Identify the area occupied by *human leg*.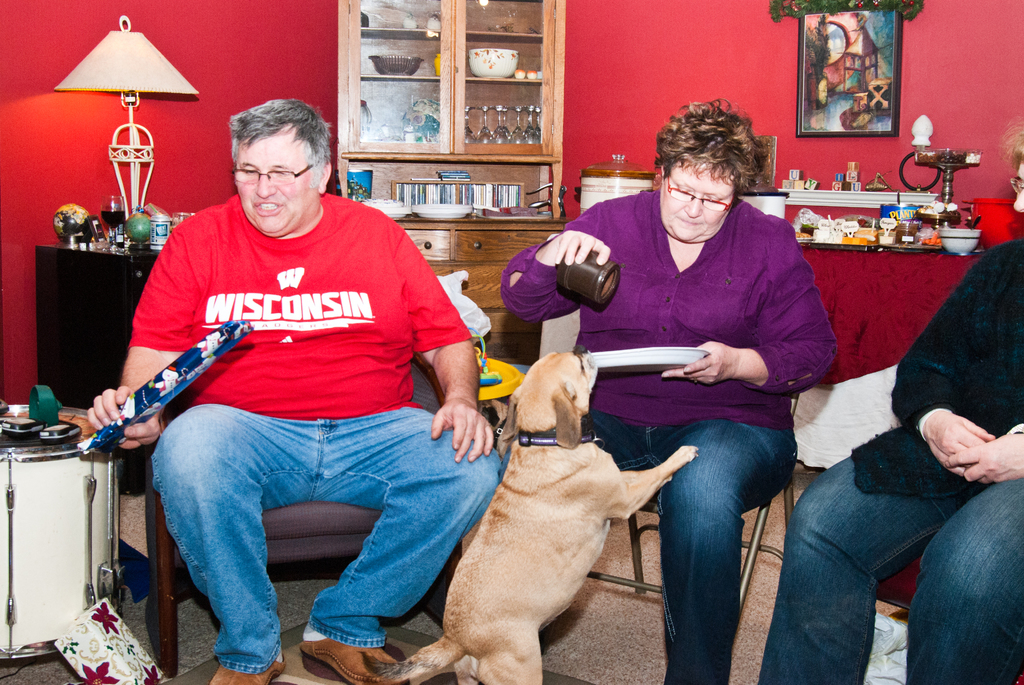
Area: [320,404,500,684].
